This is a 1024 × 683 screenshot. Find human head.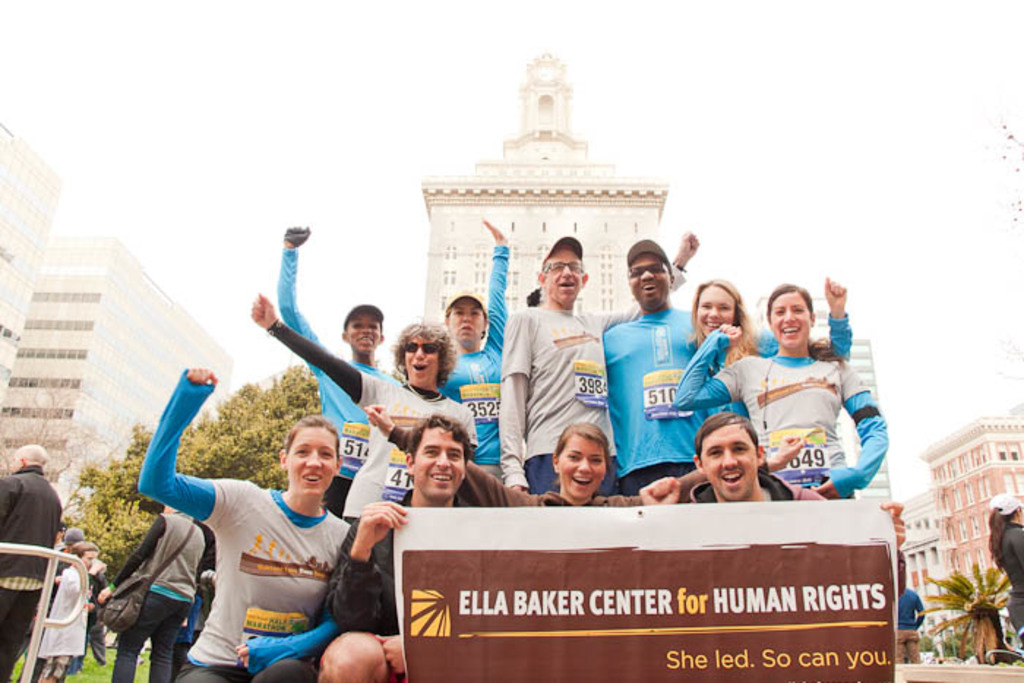
Bounding box: x1=63 y1=525 x2=86 y2=550.
